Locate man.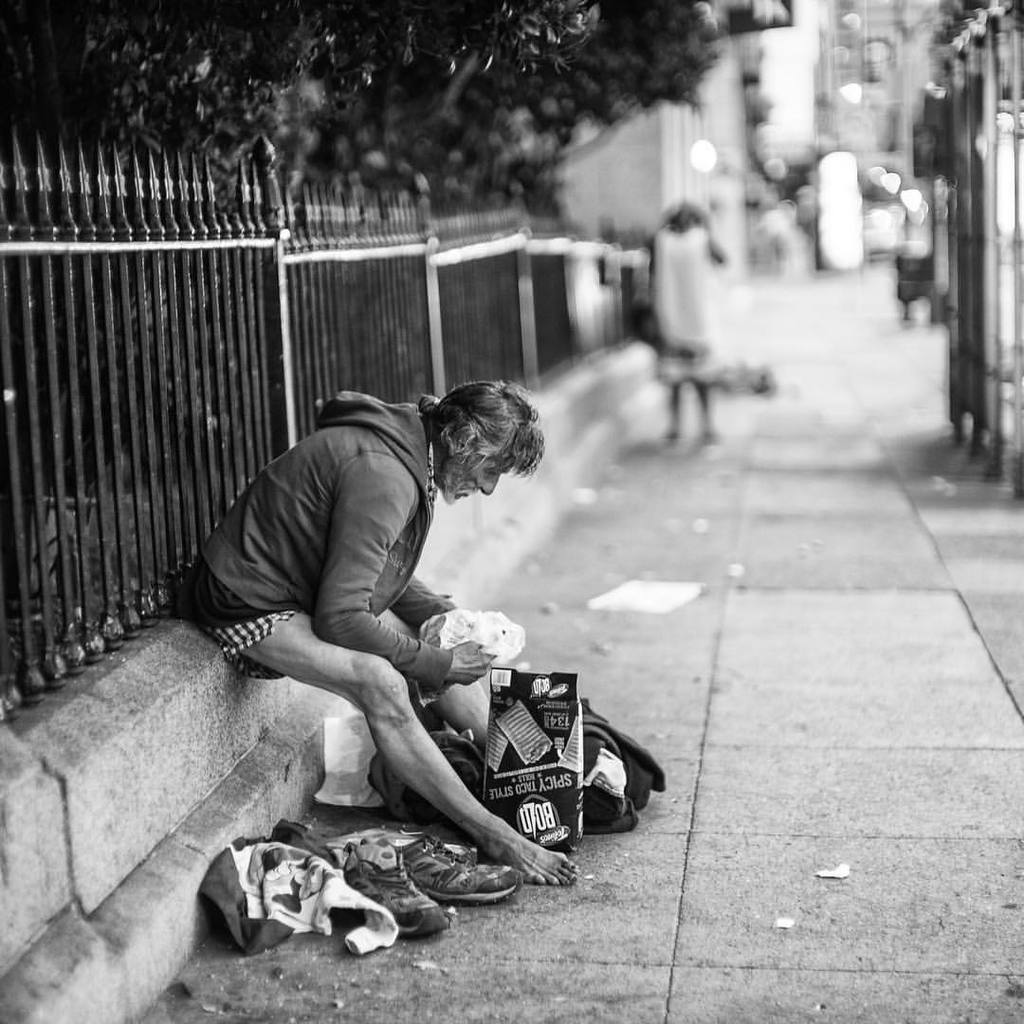
Bounding box: left=175, top=359, right=583, bottom=911.
